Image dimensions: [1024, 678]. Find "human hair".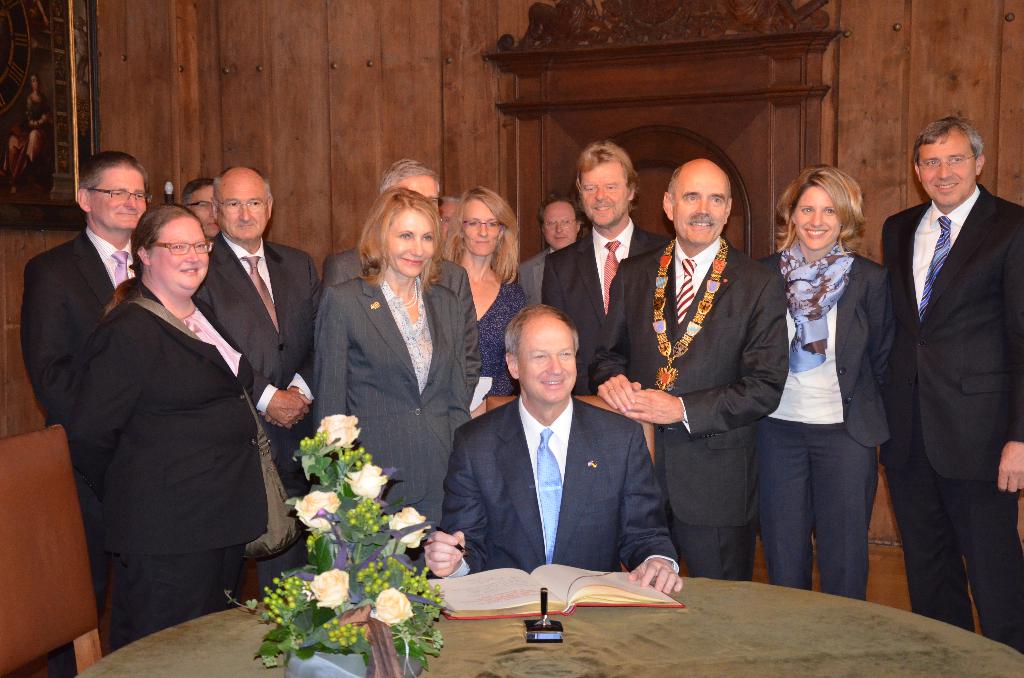
left=357, top=188, right=444, bottom=296.
